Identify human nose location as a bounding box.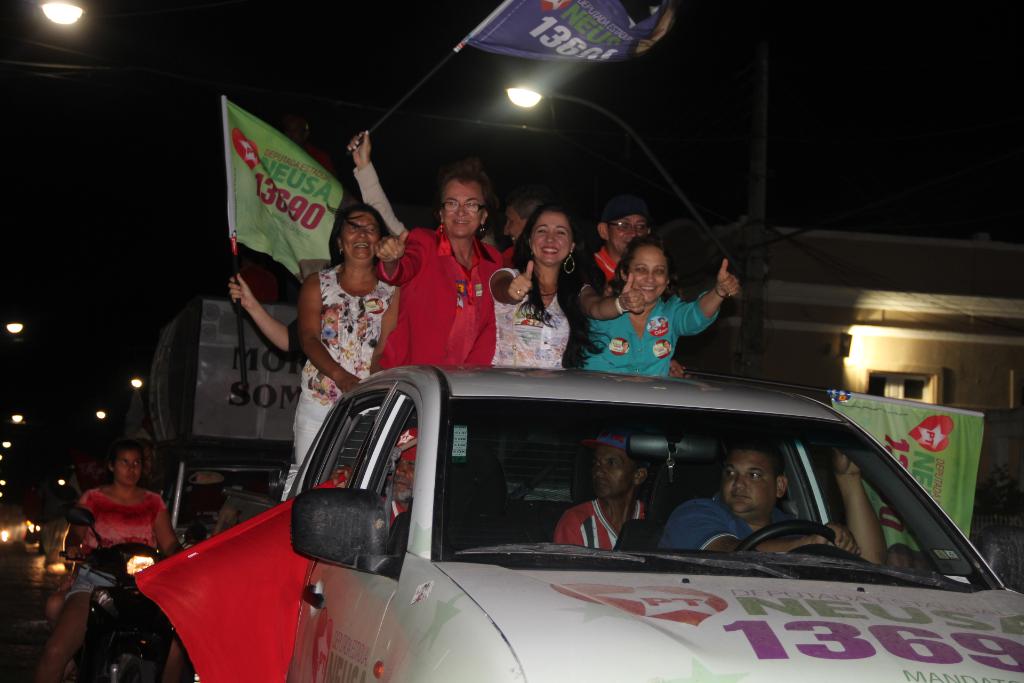
bbox=(732, 482, 745, 488).
